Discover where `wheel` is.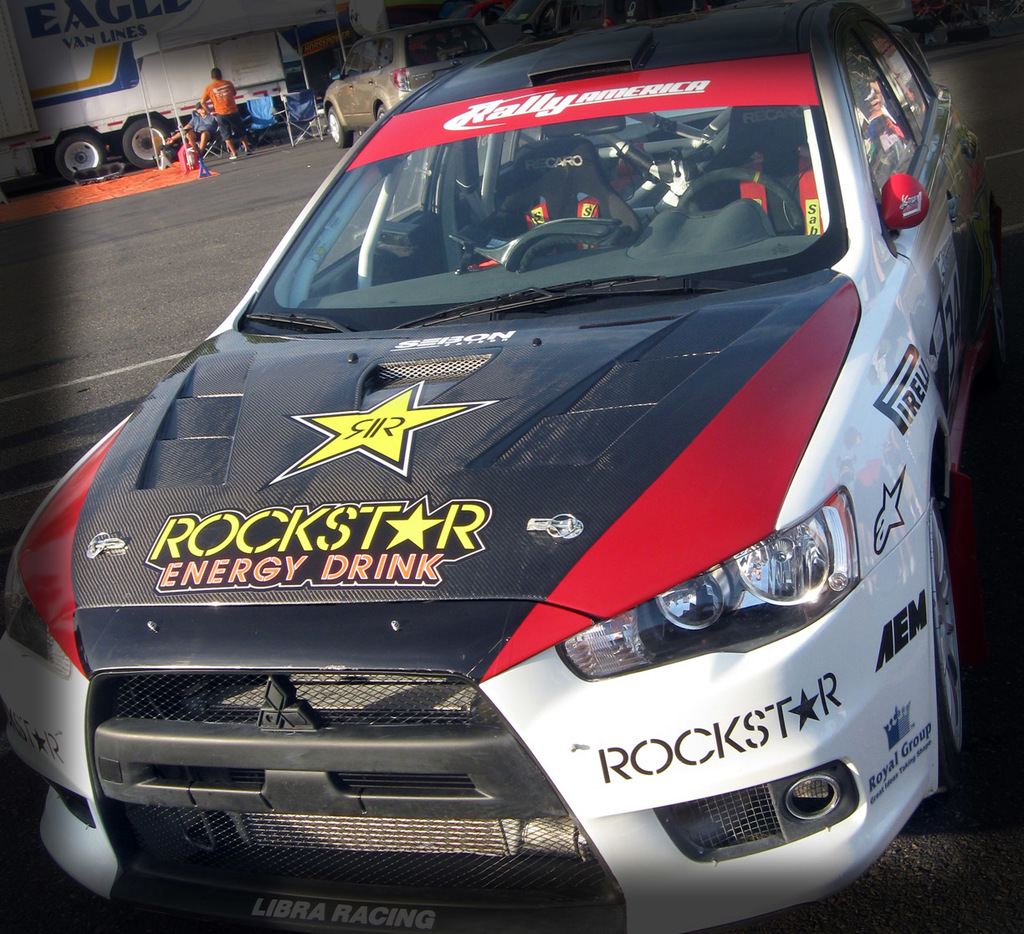
Discovered at [678,167,803,228].
